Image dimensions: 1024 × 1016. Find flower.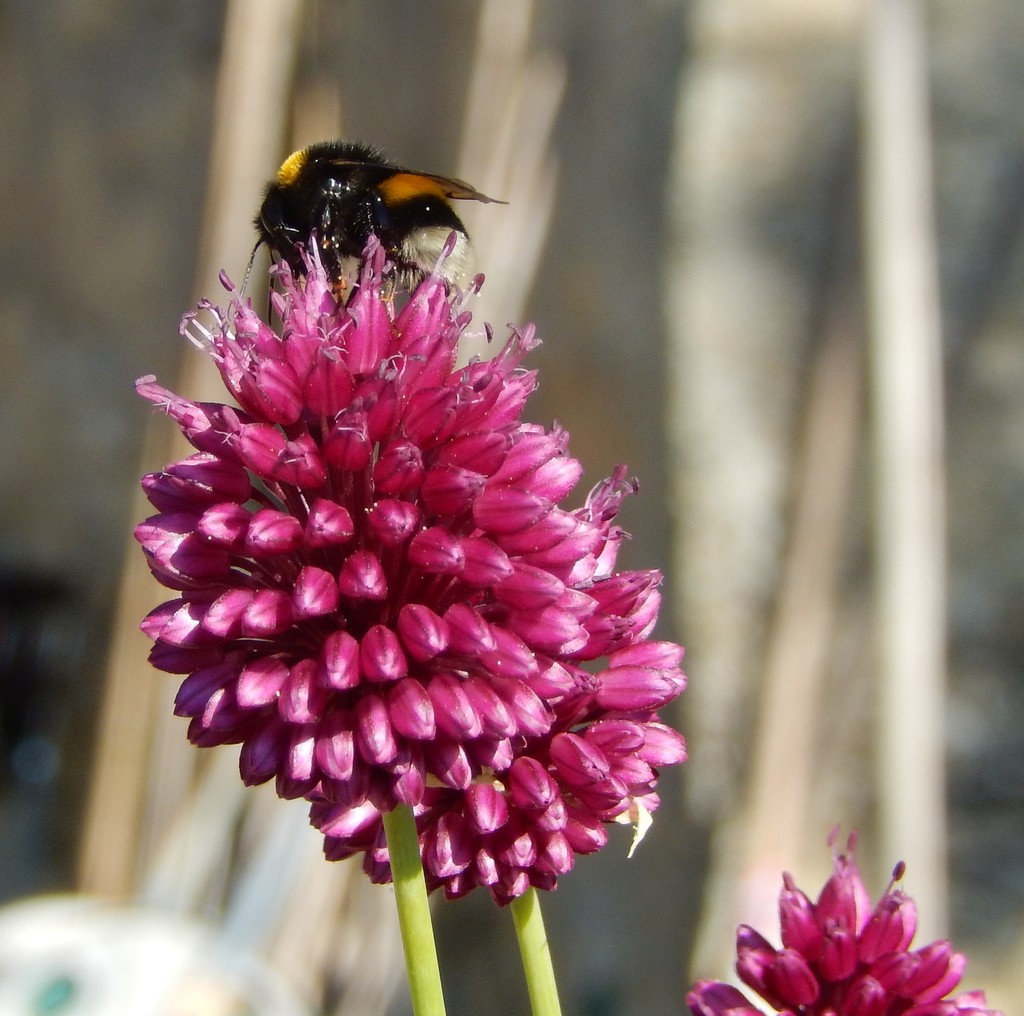
BBox(688, 829, 992, 1015).
